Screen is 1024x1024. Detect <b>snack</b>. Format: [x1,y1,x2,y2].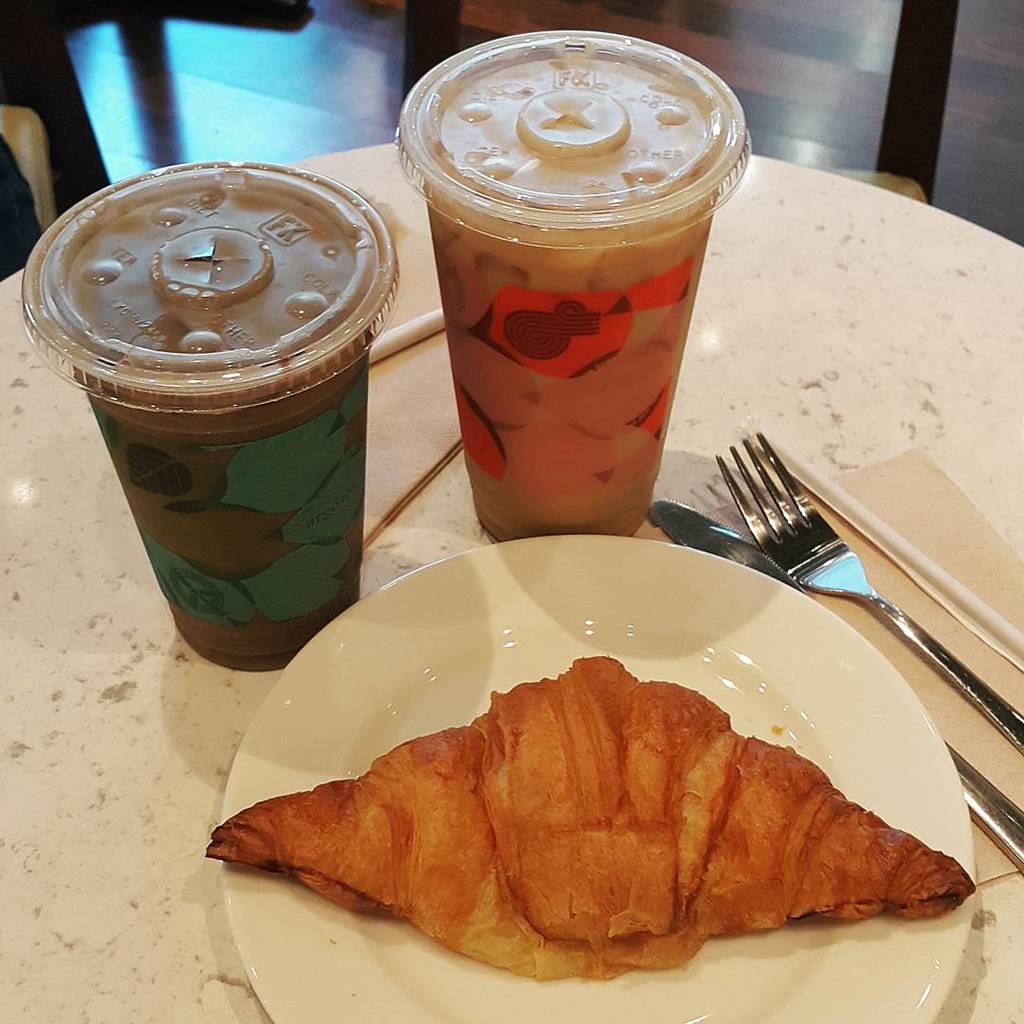
[209,653,987,990].
